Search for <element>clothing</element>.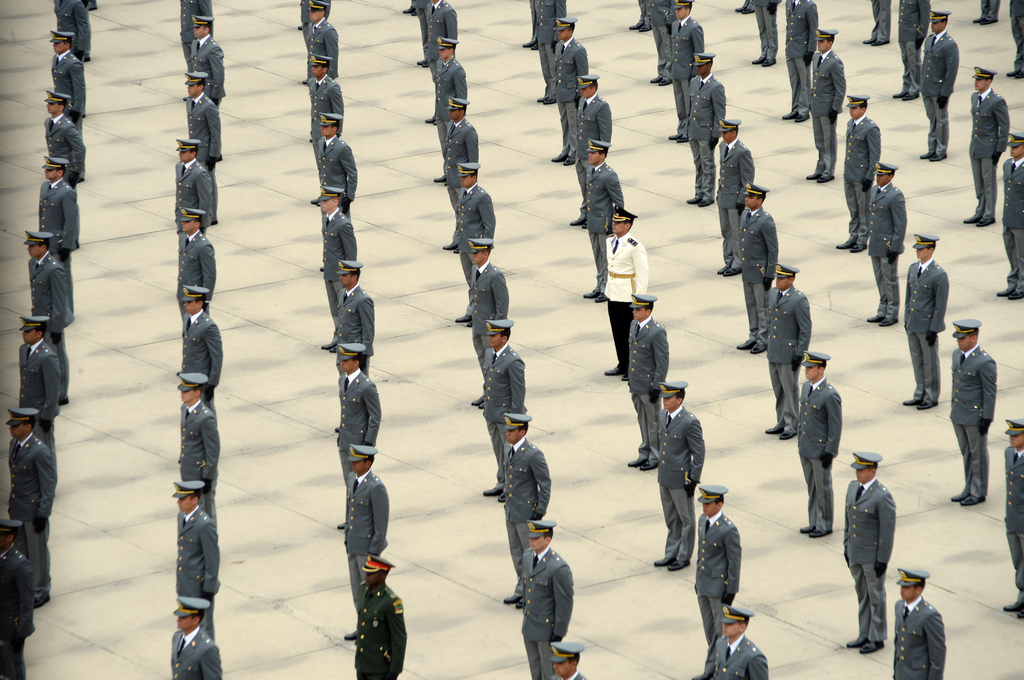
Found at <bbox>483, 343, 525, 487</bbox>.
